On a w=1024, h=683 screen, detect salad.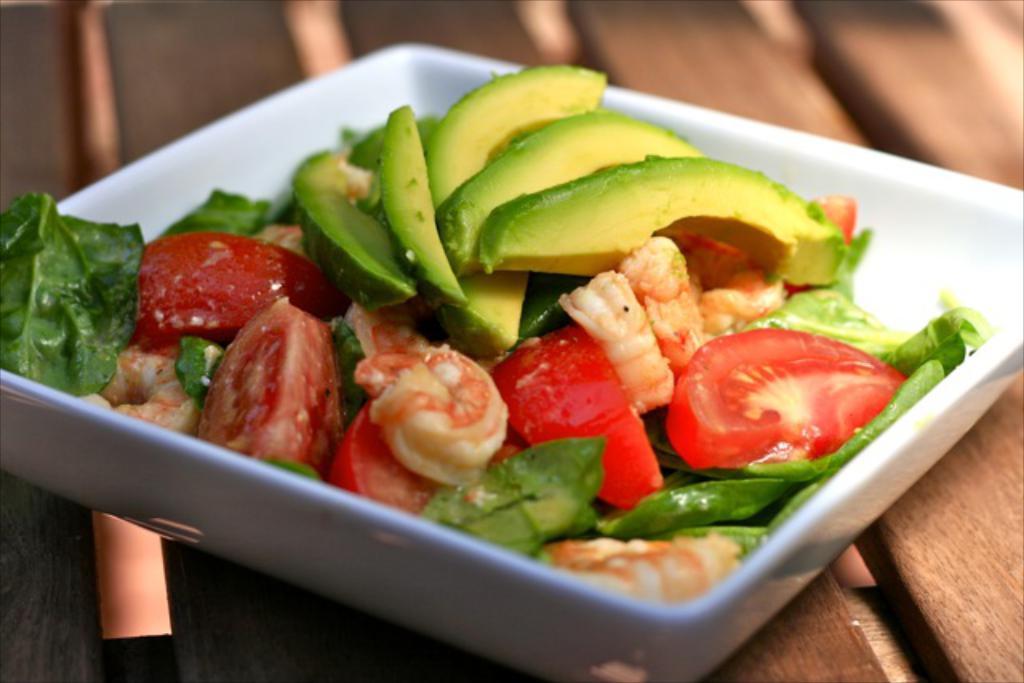
crop(18, 75, 1022, 589).
